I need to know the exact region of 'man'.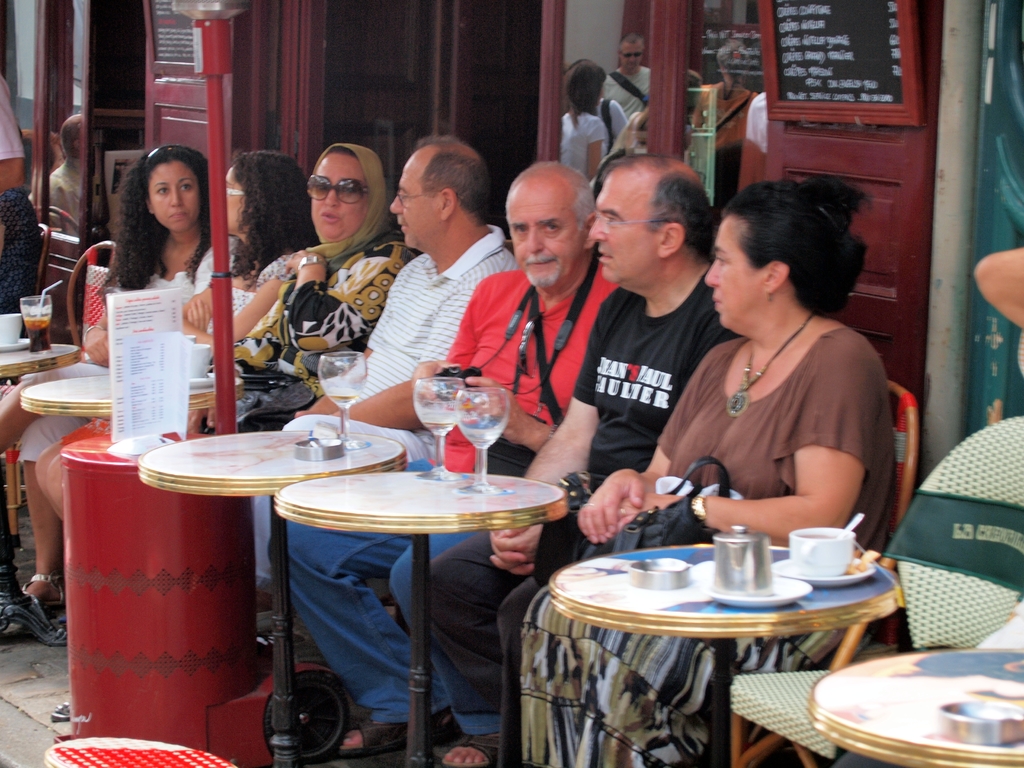
Region: box(344, 138, 527, 420).
